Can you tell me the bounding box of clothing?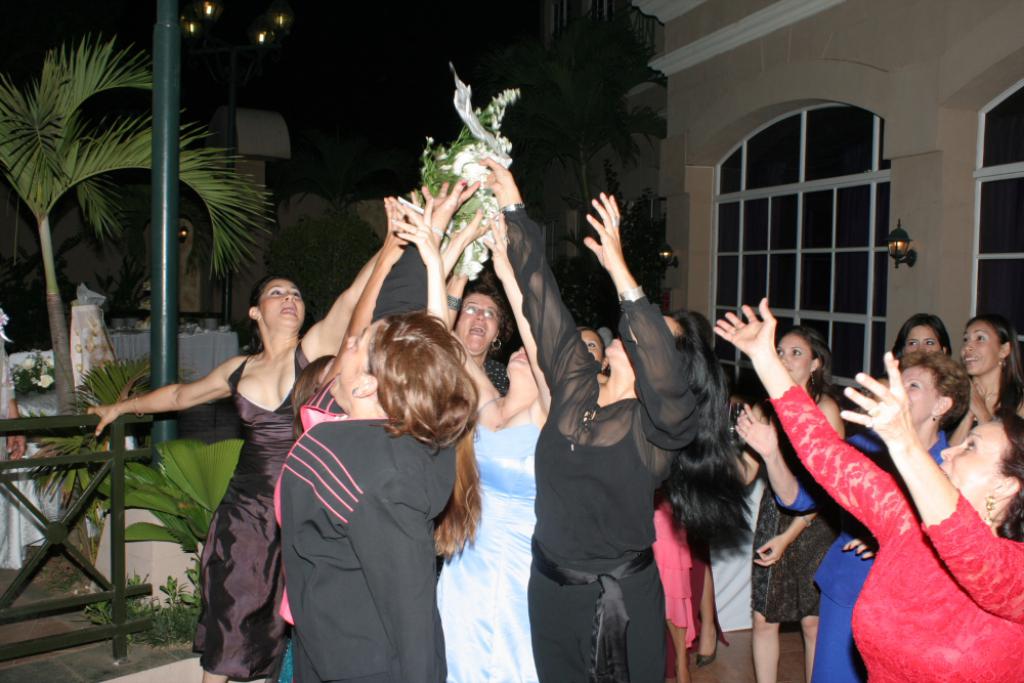
{"x1": 194, "y1": 351, "x2": 338, "y2": 680}.
